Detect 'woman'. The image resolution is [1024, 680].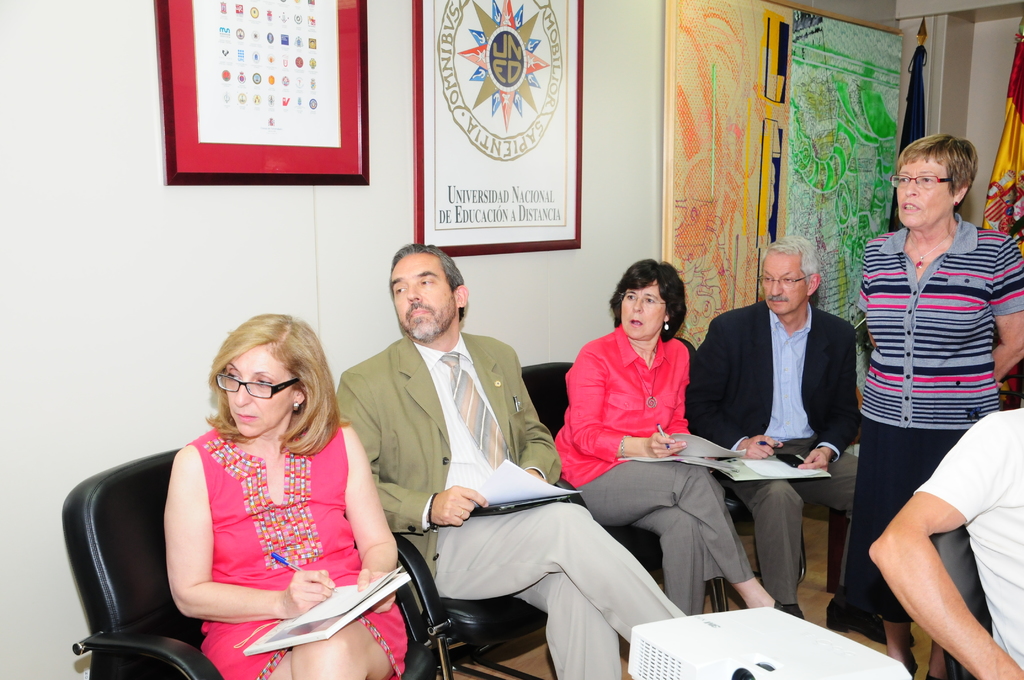
crop(554, 257, 783, 610).
